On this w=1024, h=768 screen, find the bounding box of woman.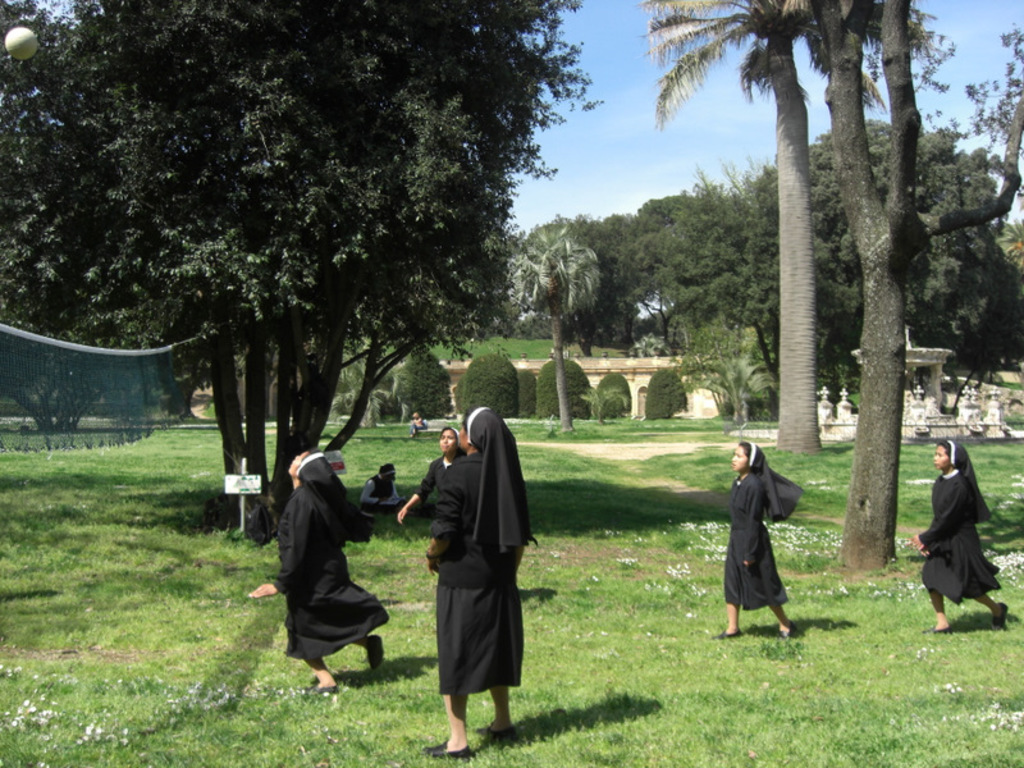
Bounding box: <bbox>356, 460, 411, 516</bbox>.
